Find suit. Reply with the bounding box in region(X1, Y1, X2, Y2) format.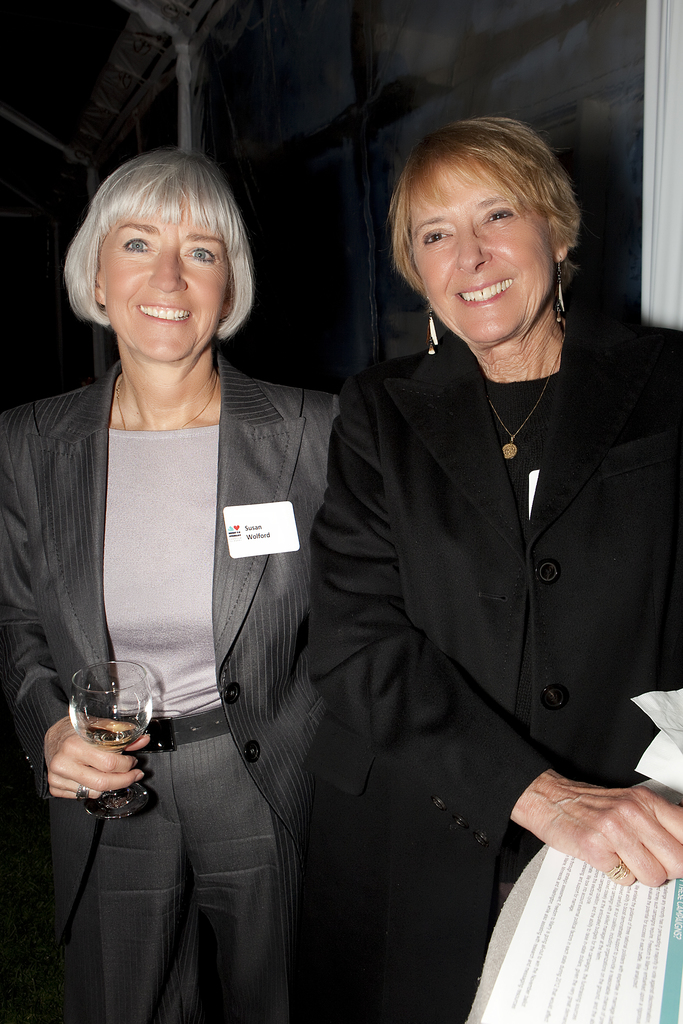
region(310, 312, 682, 1023).
